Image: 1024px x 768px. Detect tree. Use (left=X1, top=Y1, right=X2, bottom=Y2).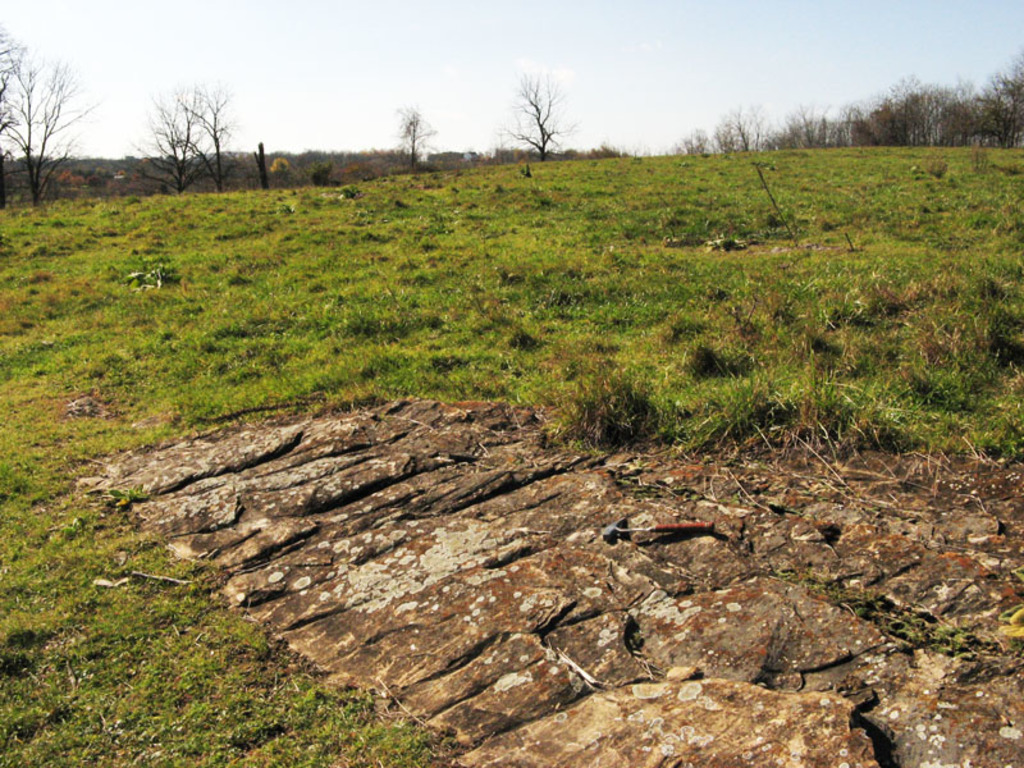
(left=0, top=40, right=100, bottom=212).
